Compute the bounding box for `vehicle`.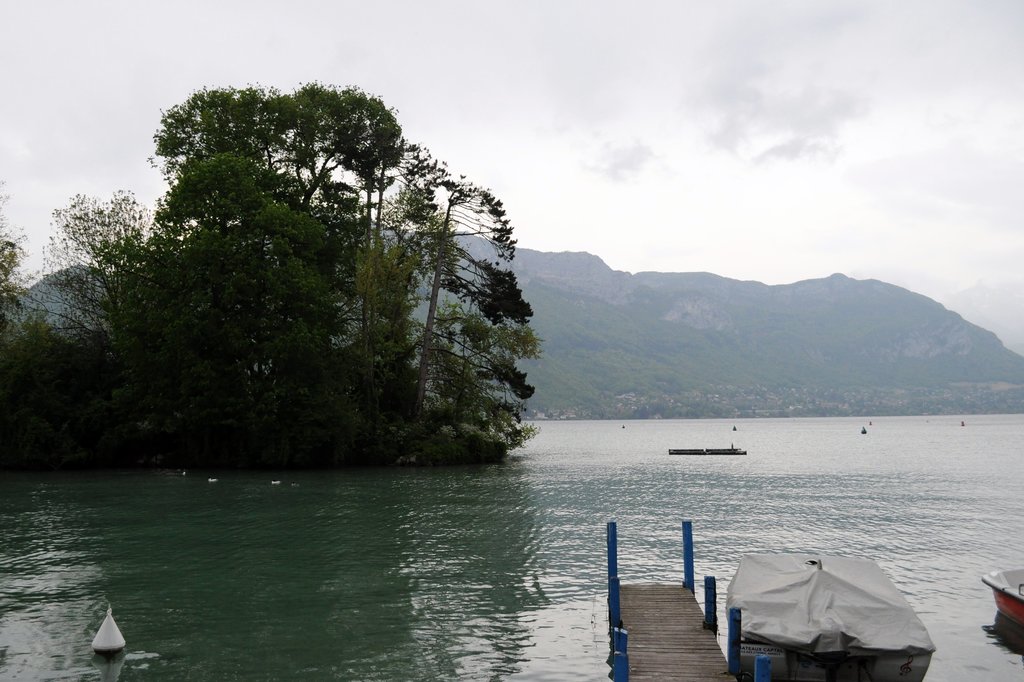
bbox=[671, 437, 749, 457].
